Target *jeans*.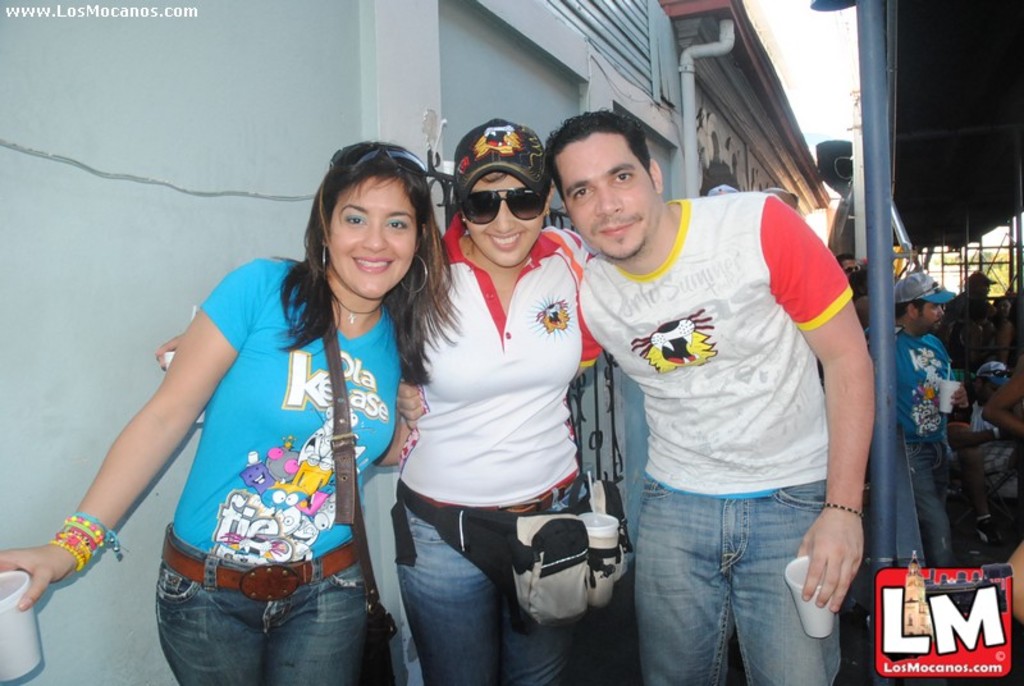
Target region: region(394, 502, 579, 685).
